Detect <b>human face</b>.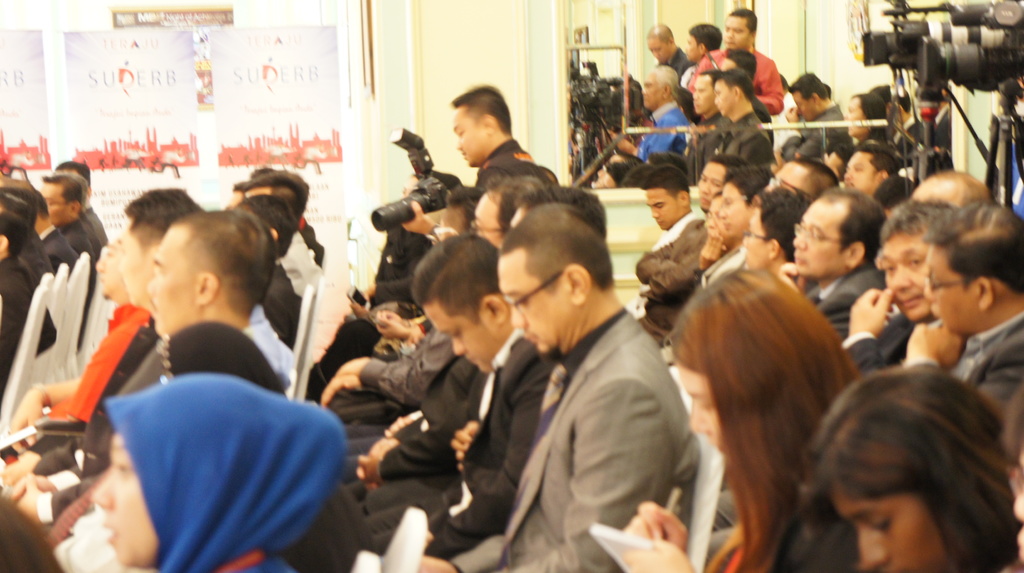
Detected at 644/39/675/63.
